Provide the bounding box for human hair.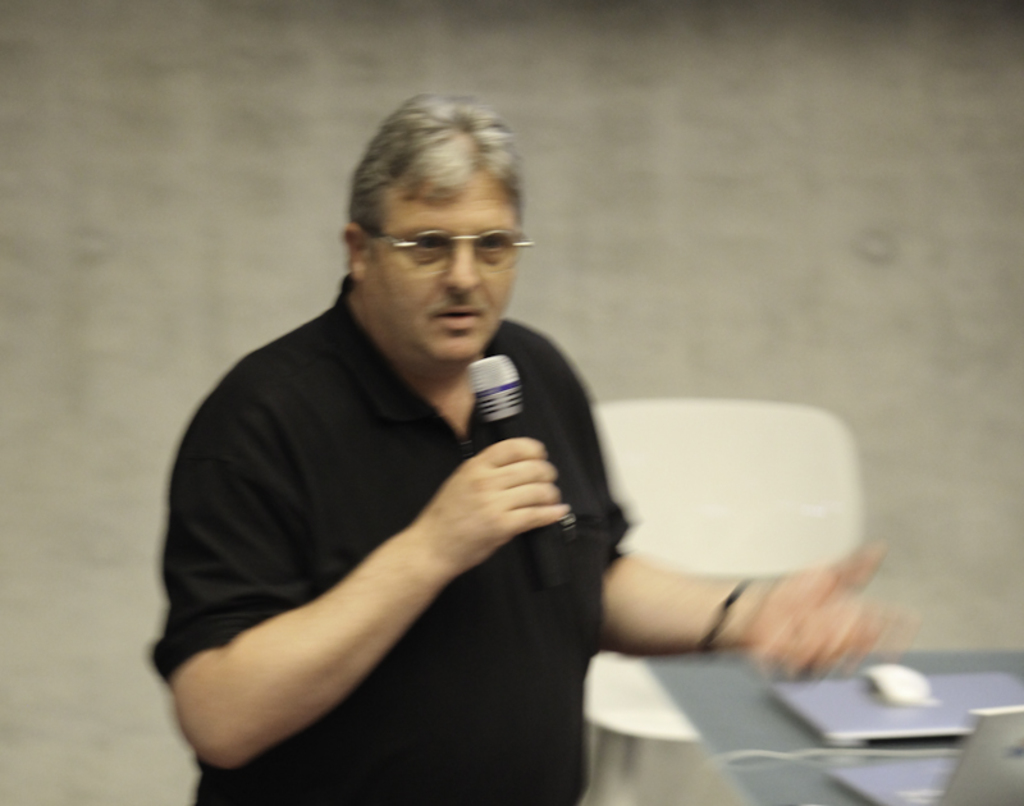
x1=348 y1=91 x2=526 y2=248.
